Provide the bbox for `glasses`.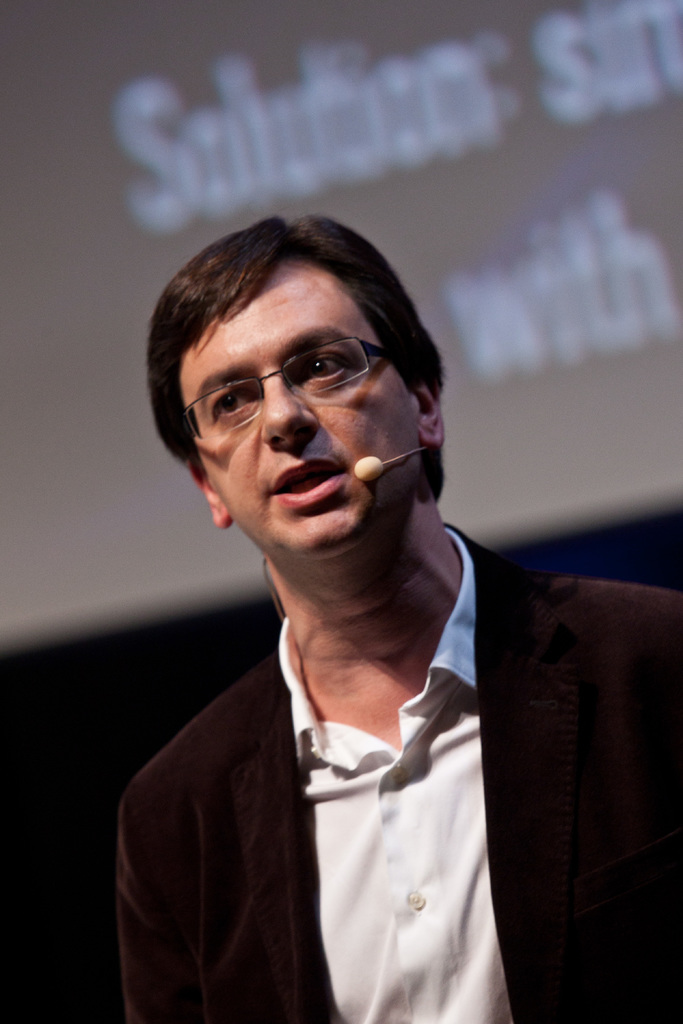
183/333/400/481.
